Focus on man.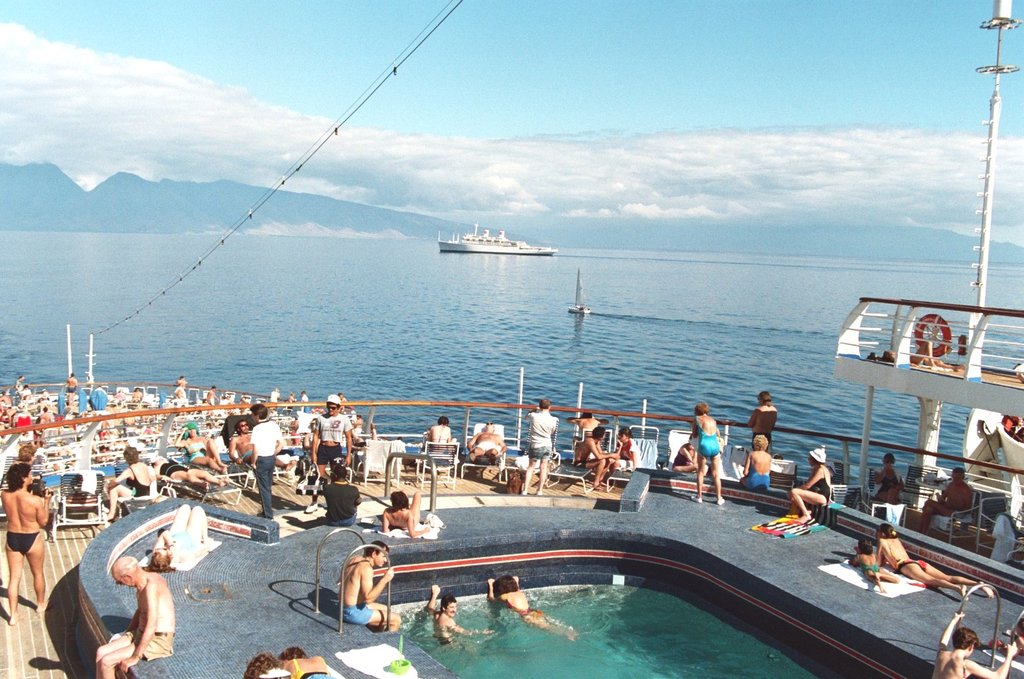
Focused at rect(917, 465, 972, 531).
